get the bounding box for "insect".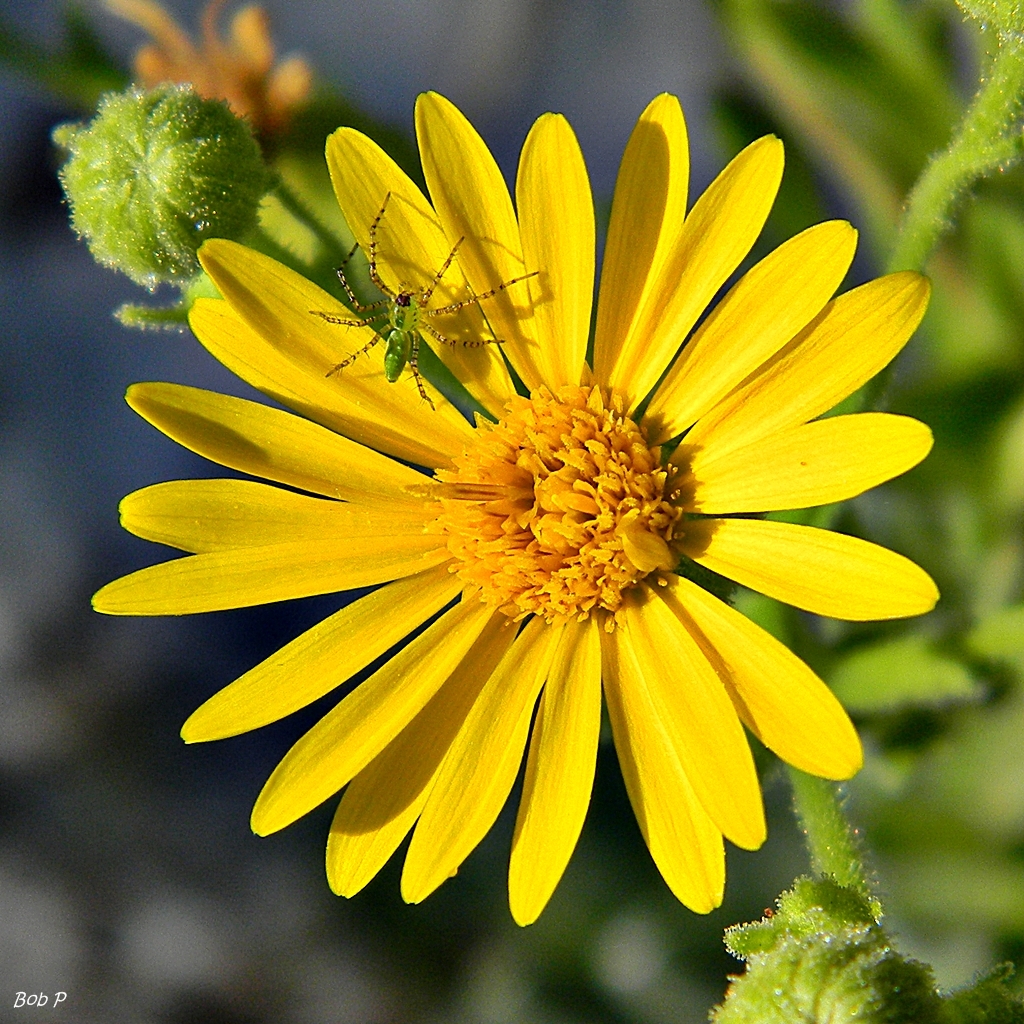
x1=296, y1=177, x2=540, y2=423.
